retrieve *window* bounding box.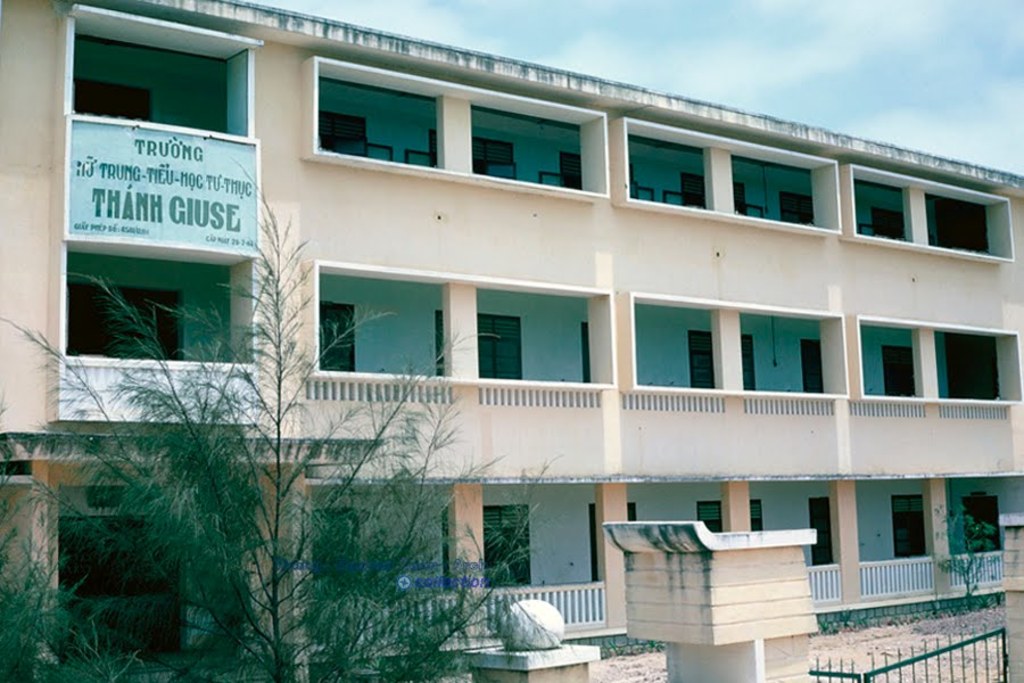
Bounding box: box(315, 297, 360, 371).
